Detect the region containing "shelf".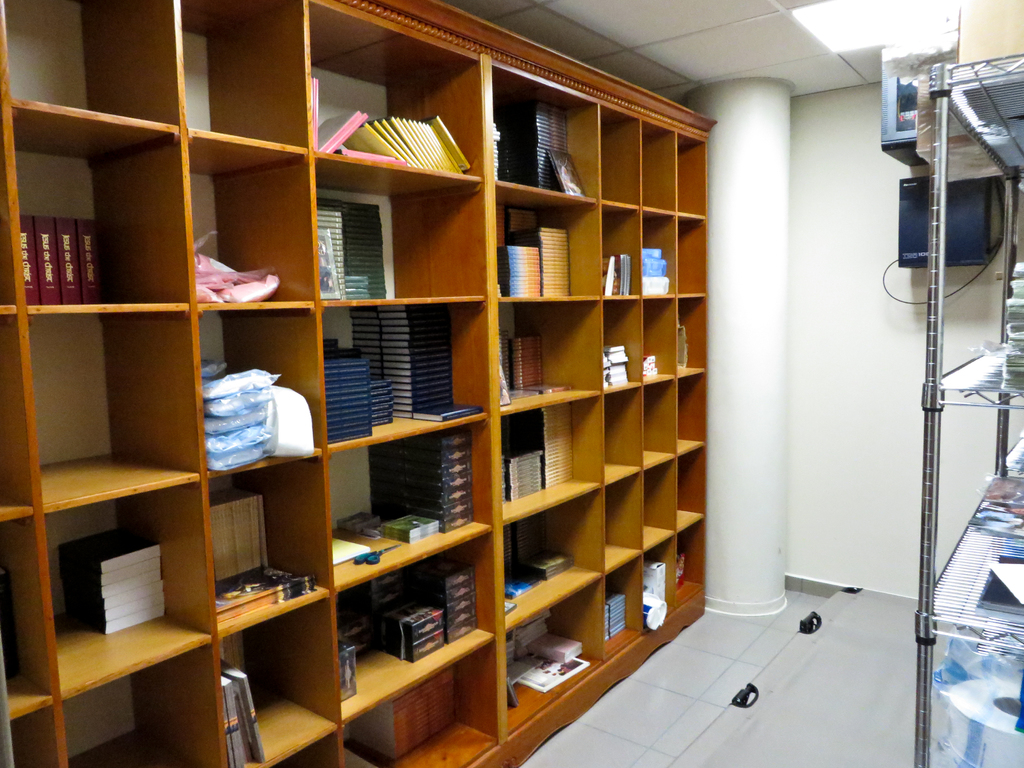
{"x1": 602, "y1": 482, "x2": 650, "y2": 554}.
